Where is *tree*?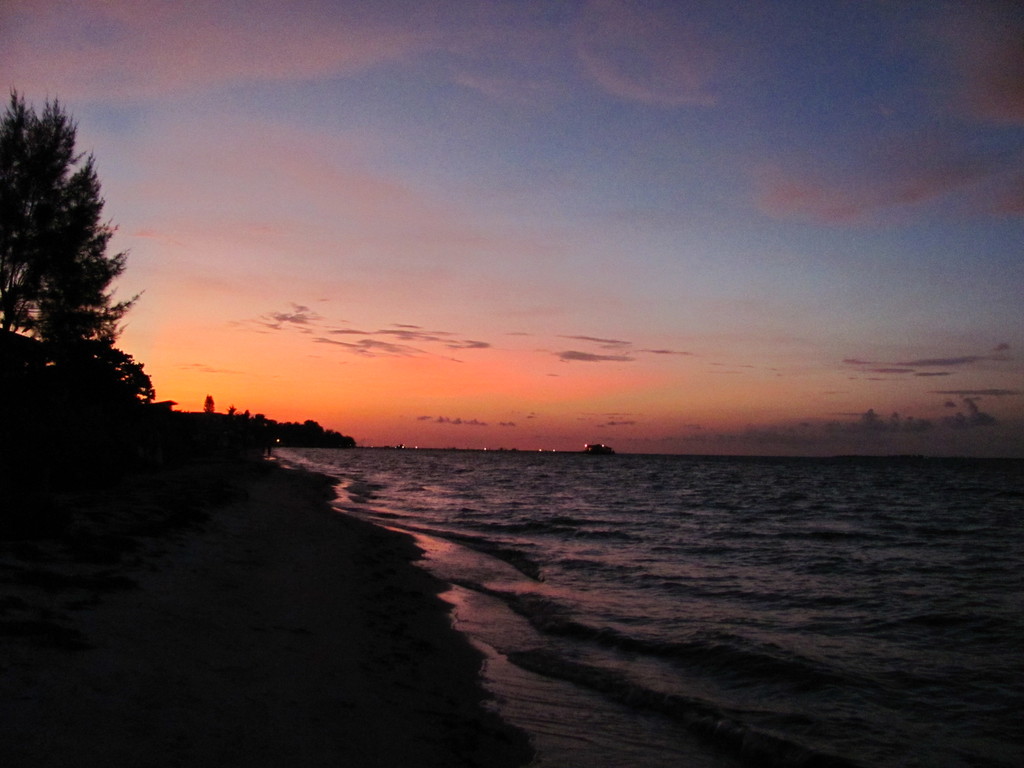
box=[204, 392, 216, 417].
